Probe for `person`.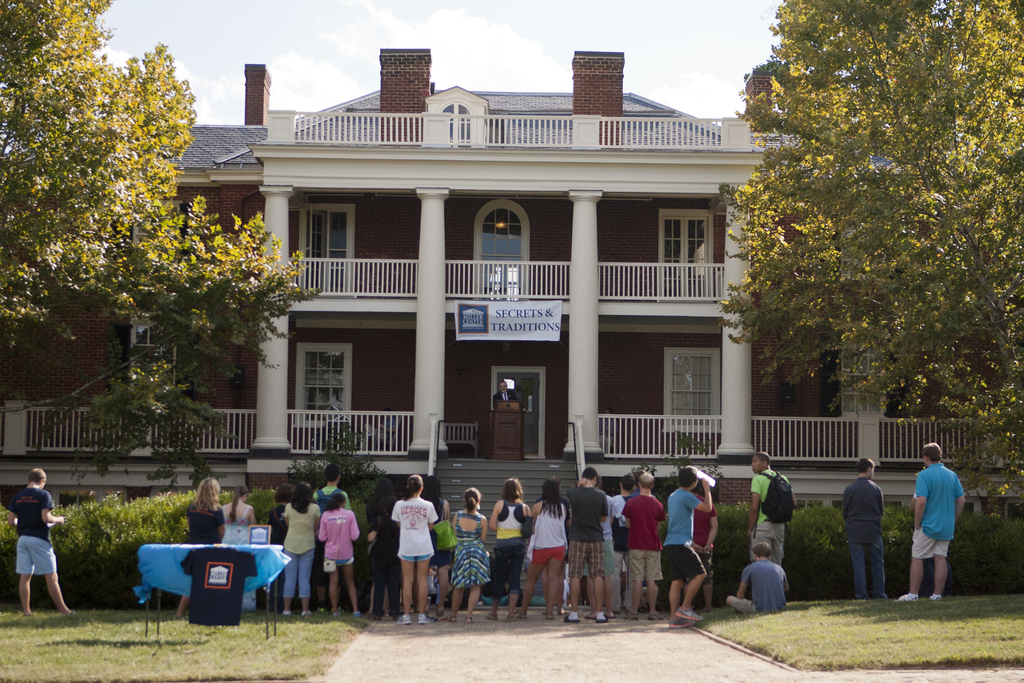
Probe result: x1=492, y1=384, x2=522, y2=410.
